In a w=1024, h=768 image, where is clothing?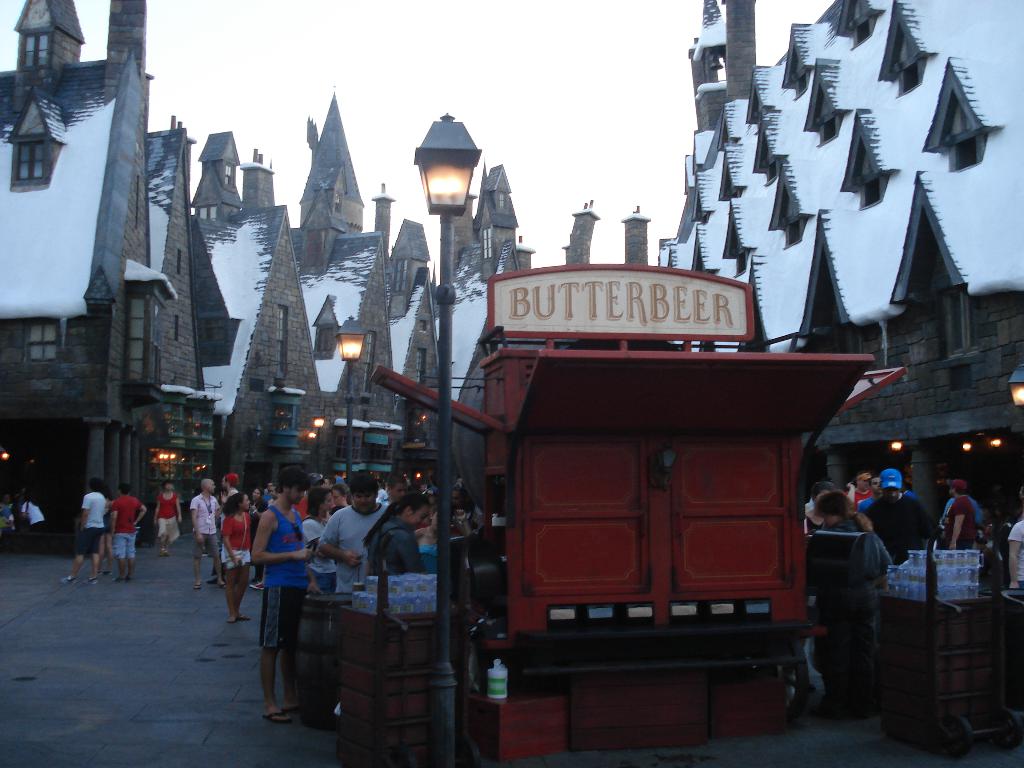
(x1=828, y1=515, x2=893, y2=716).
